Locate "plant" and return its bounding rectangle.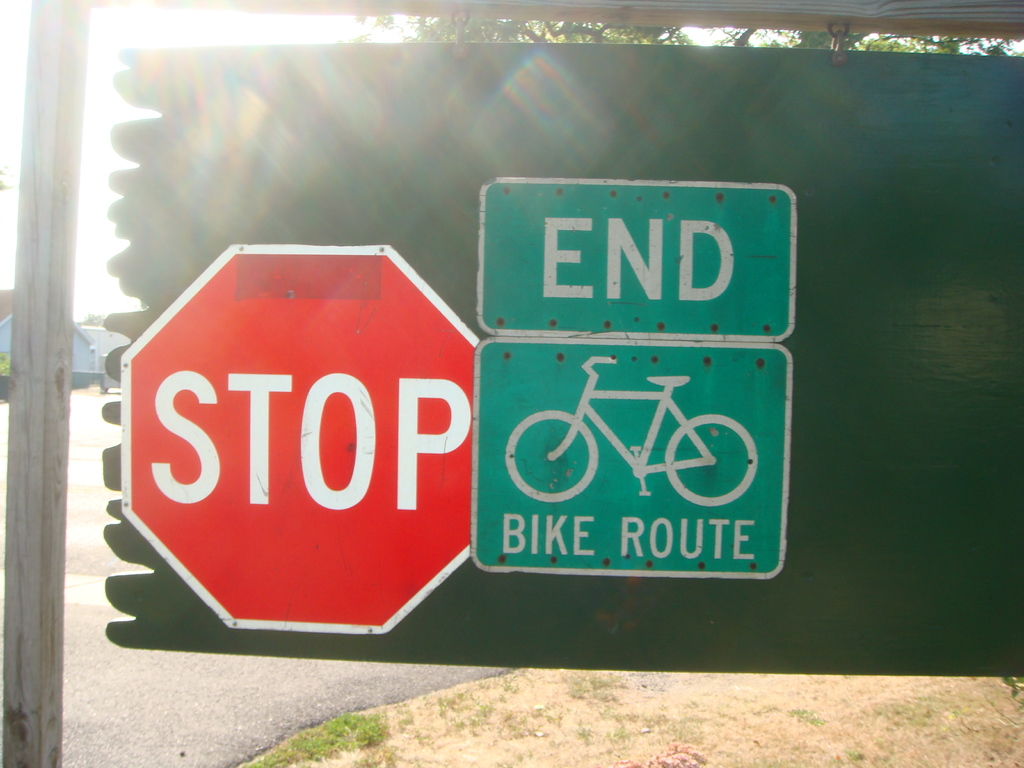
{"left": 1002, "top": 676, "right": 1022, "bottom": 703}.
